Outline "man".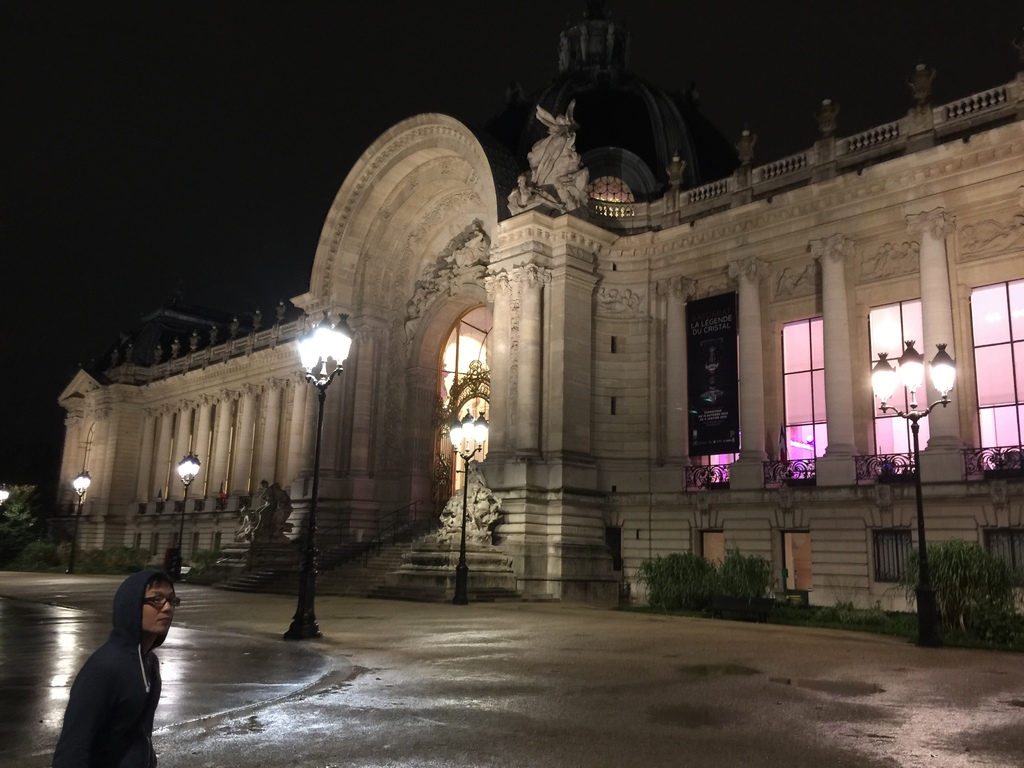
Outline: (74,563,199,749).
